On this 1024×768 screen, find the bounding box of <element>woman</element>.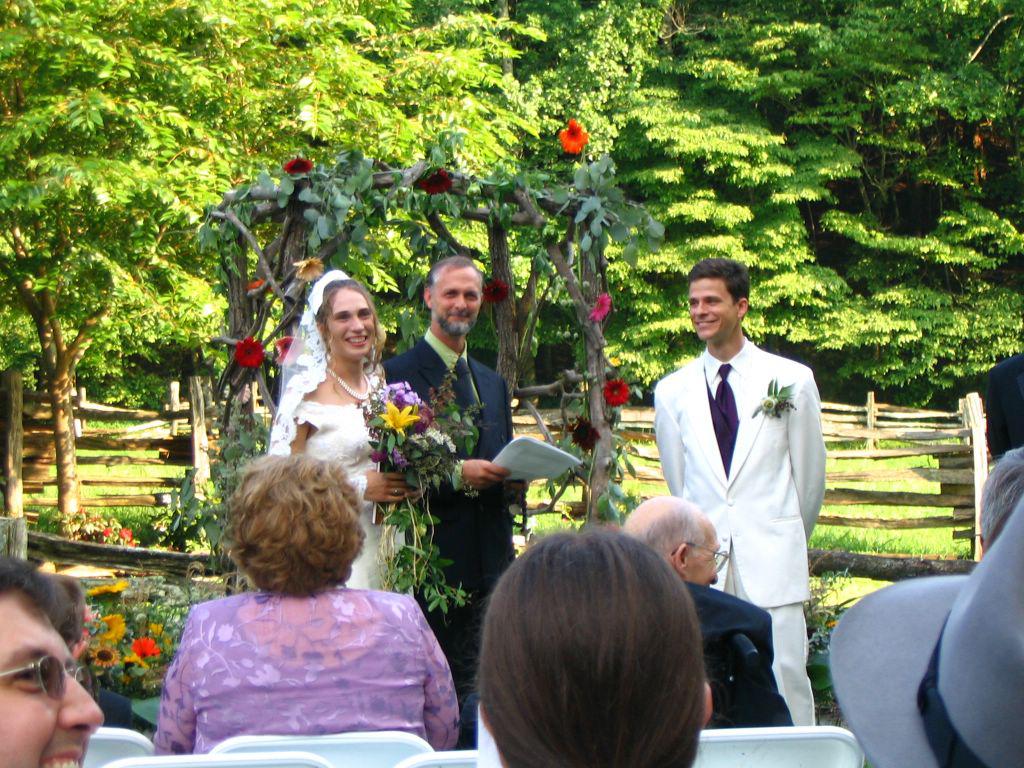
Bounding box: [x1=148, y1=455, x2=460, y2=755].
